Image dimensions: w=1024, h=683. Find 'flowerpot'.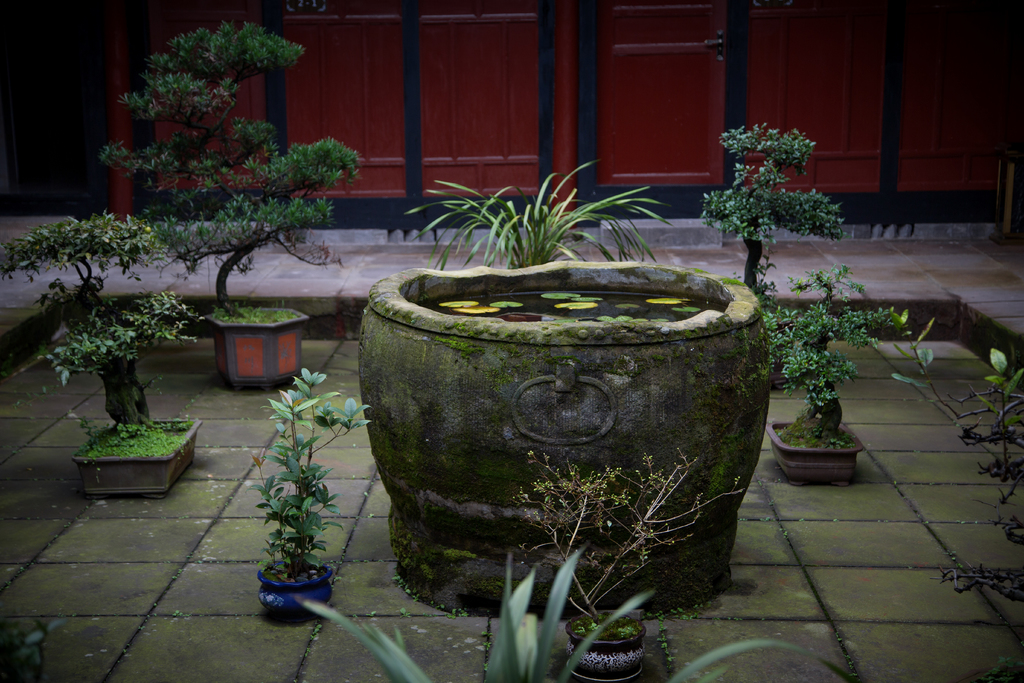
762 422 870 490.
